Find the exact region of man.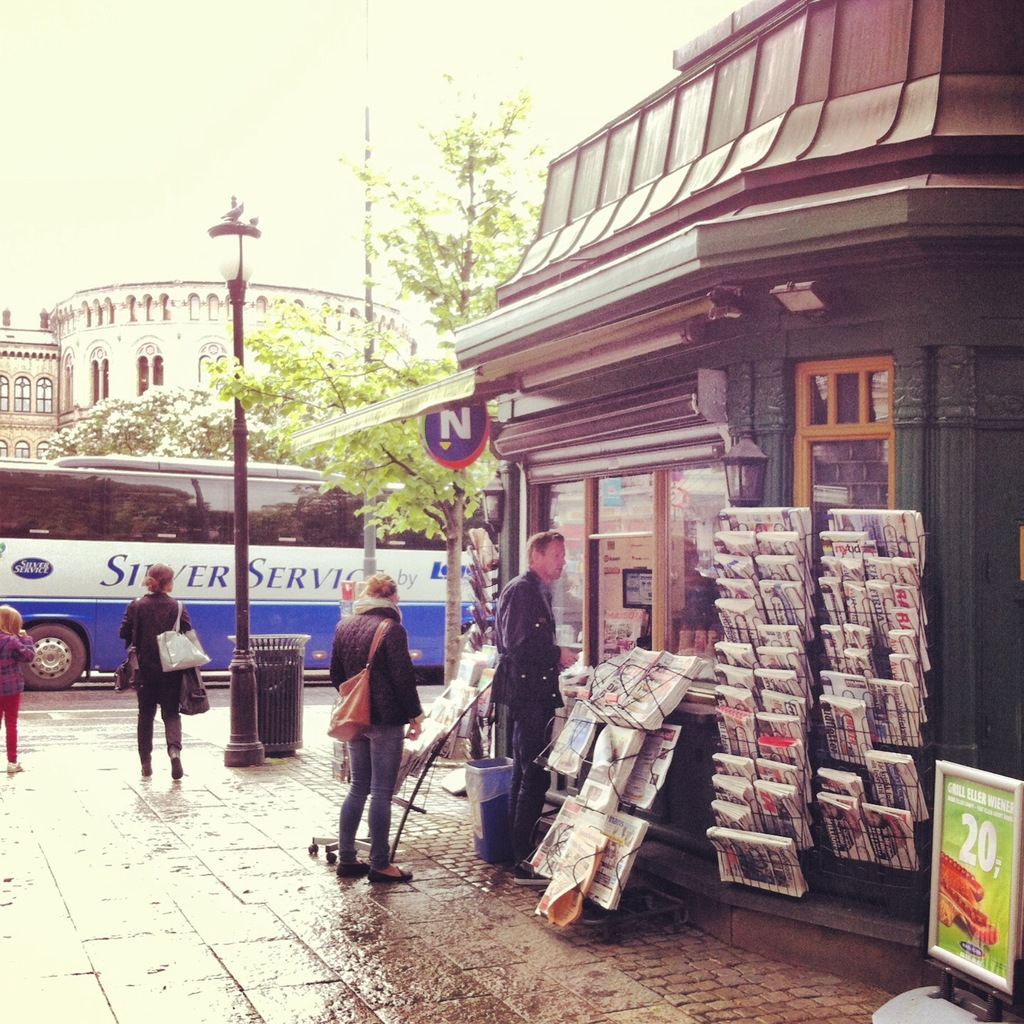
Exact region: locate(490, 523, 569, 861).
